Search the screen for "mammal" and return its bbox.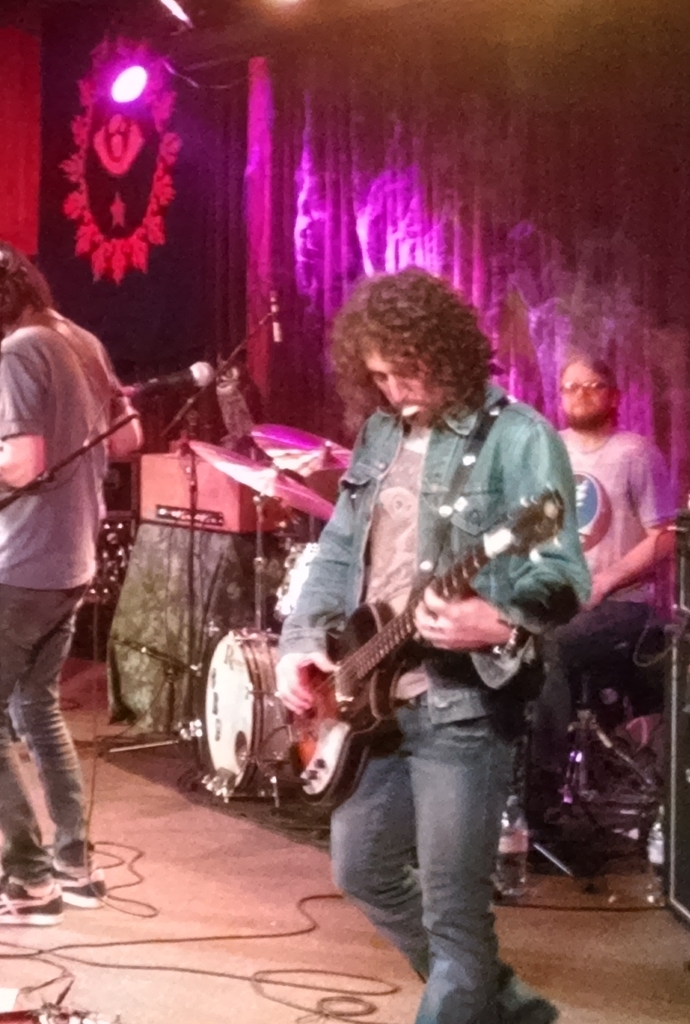
Found: 0 241 148 928.
